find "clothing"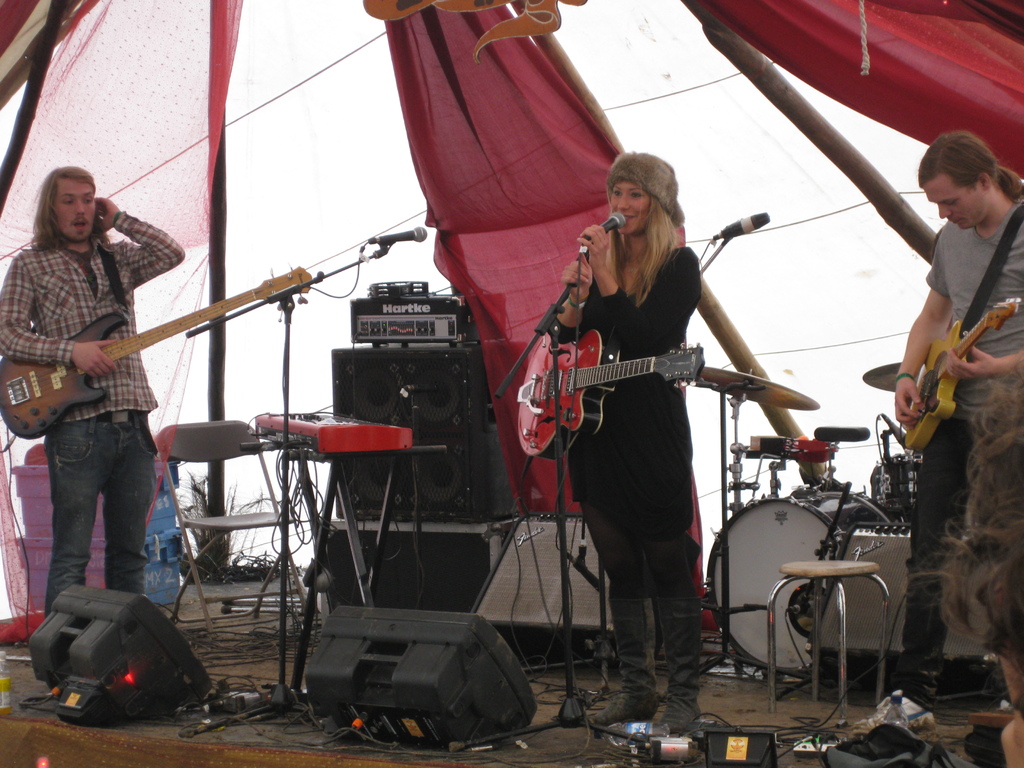
897, 218, 1023, 695
